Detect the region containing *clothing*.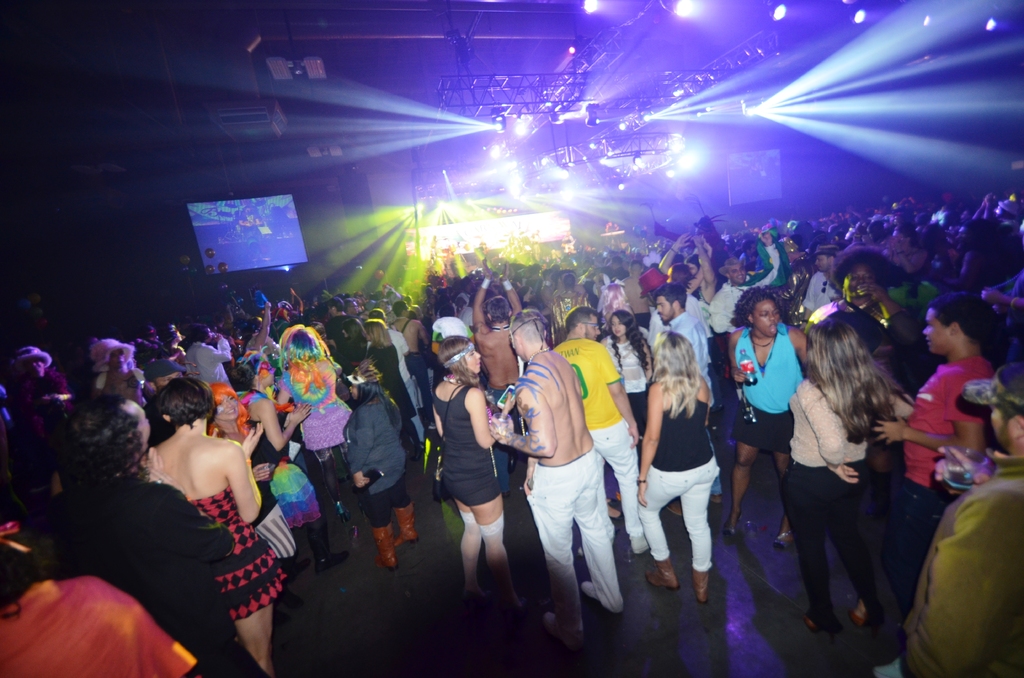
[0, 572, 193, 677].
